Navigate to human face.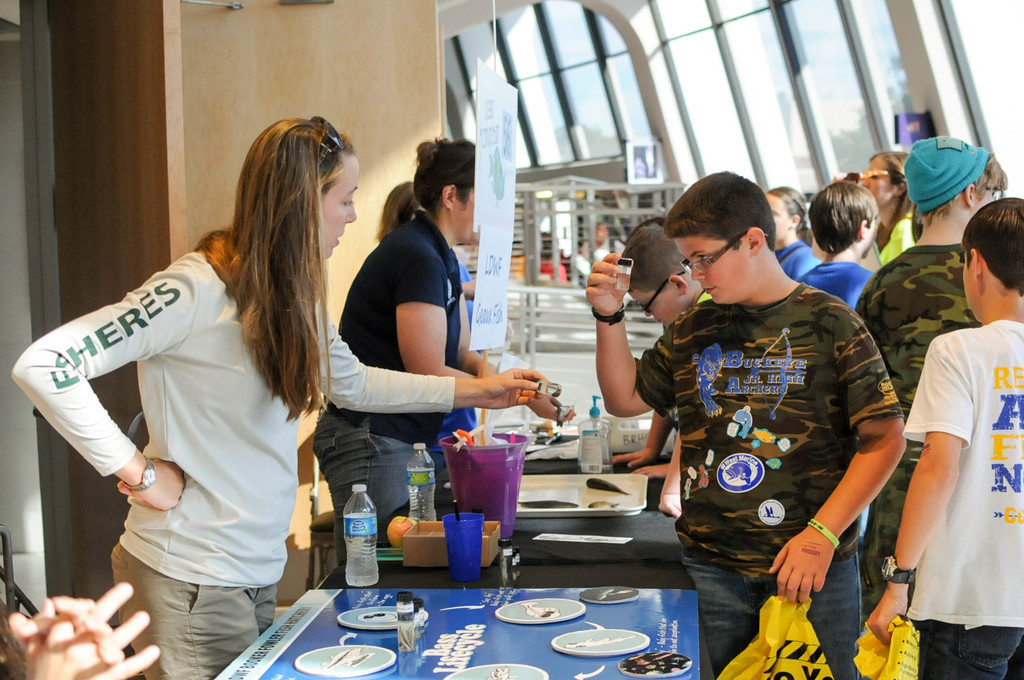
Navigation target: x1=319 y1=151 x2=356 y2=261.
